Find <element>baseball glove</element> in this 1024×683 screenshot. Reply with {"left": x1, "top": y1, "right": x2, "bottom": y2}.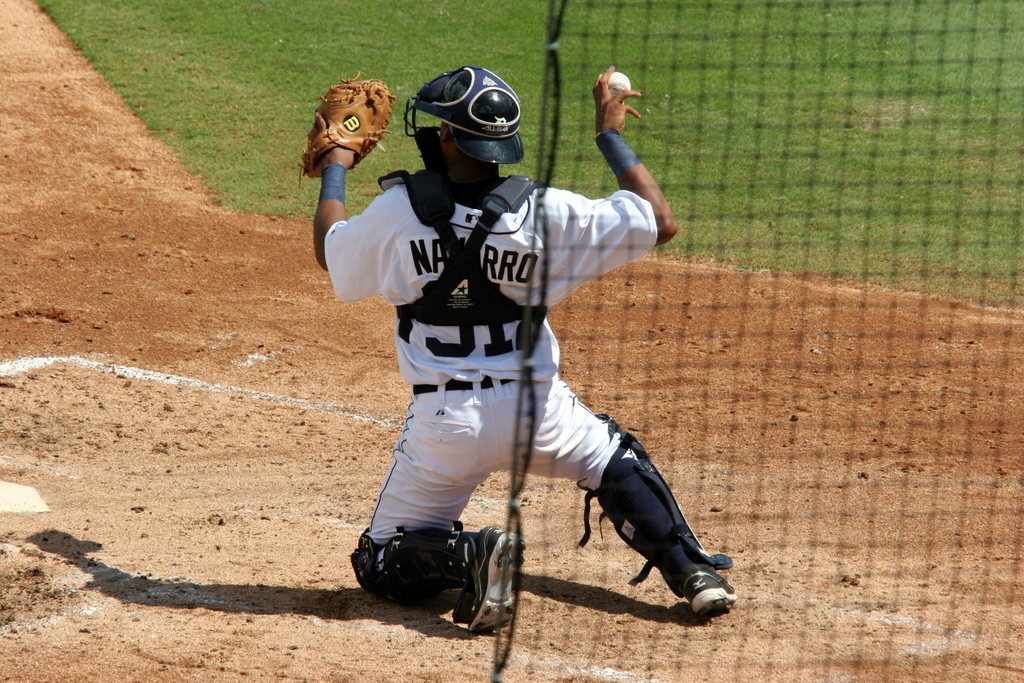
{"left": 297, "top": 72, "right": 397, "bottom": 183}.
